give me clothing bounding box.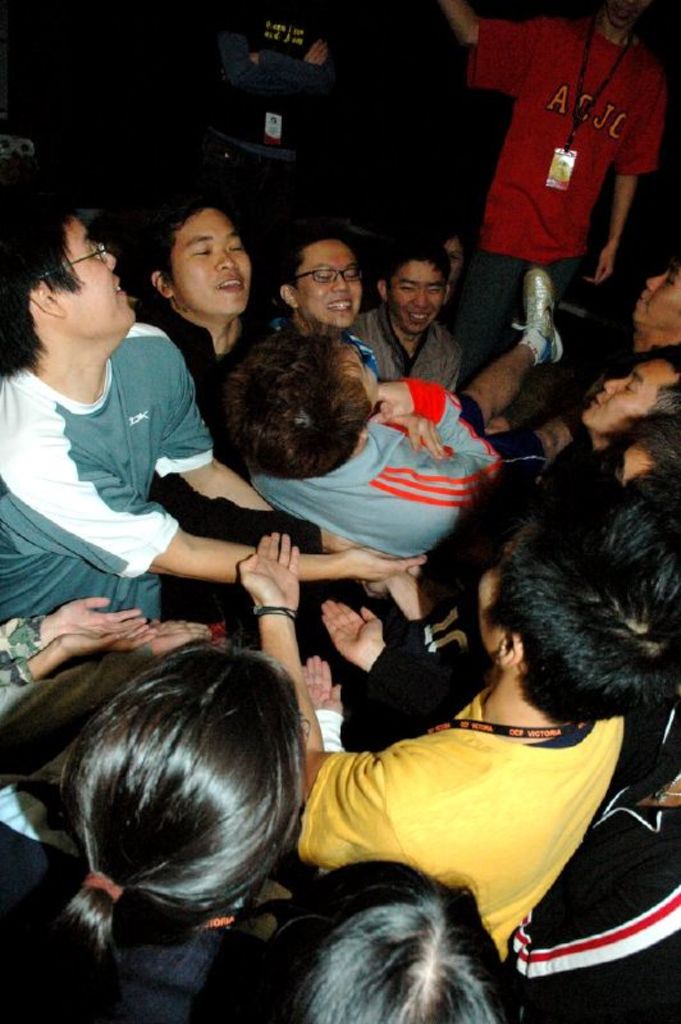
{"x1": 0, "y1": 316, "x2": 218, "y2": 625}.
